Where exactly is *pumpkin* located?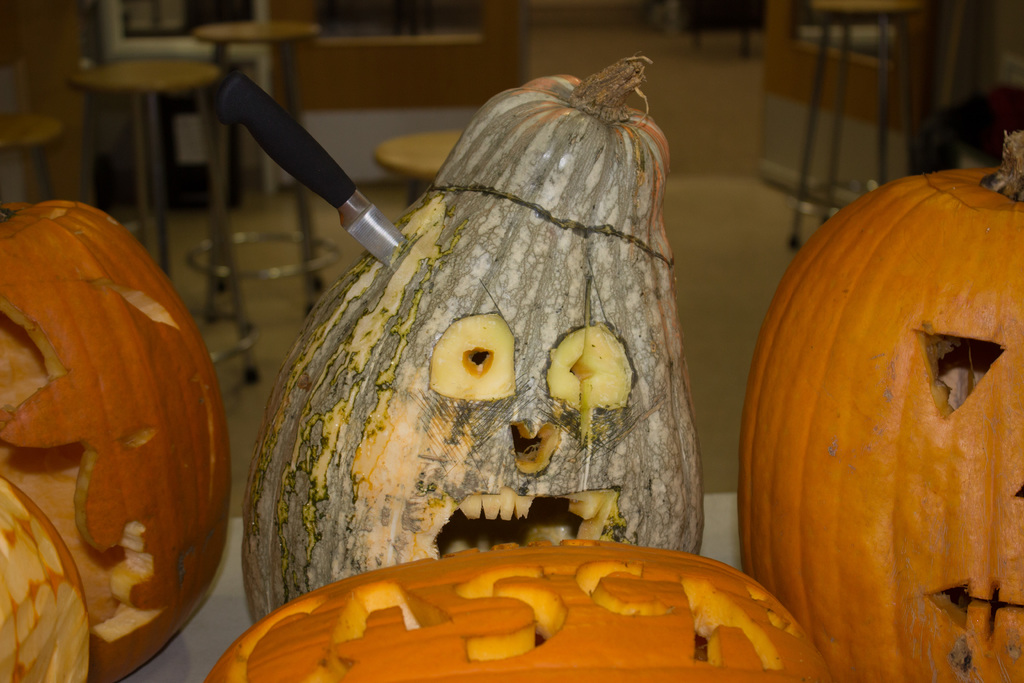
Its bounding box is <box>0,204,235,682</box>.
